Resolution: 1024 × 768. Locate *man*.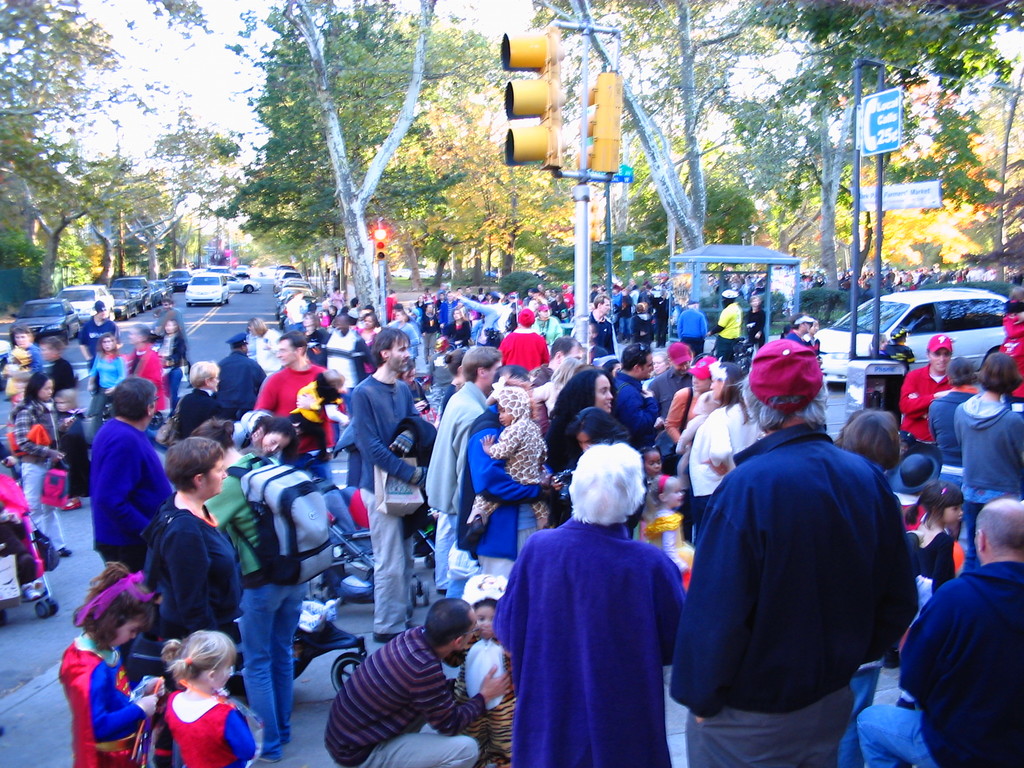
[588,294,624,356].
